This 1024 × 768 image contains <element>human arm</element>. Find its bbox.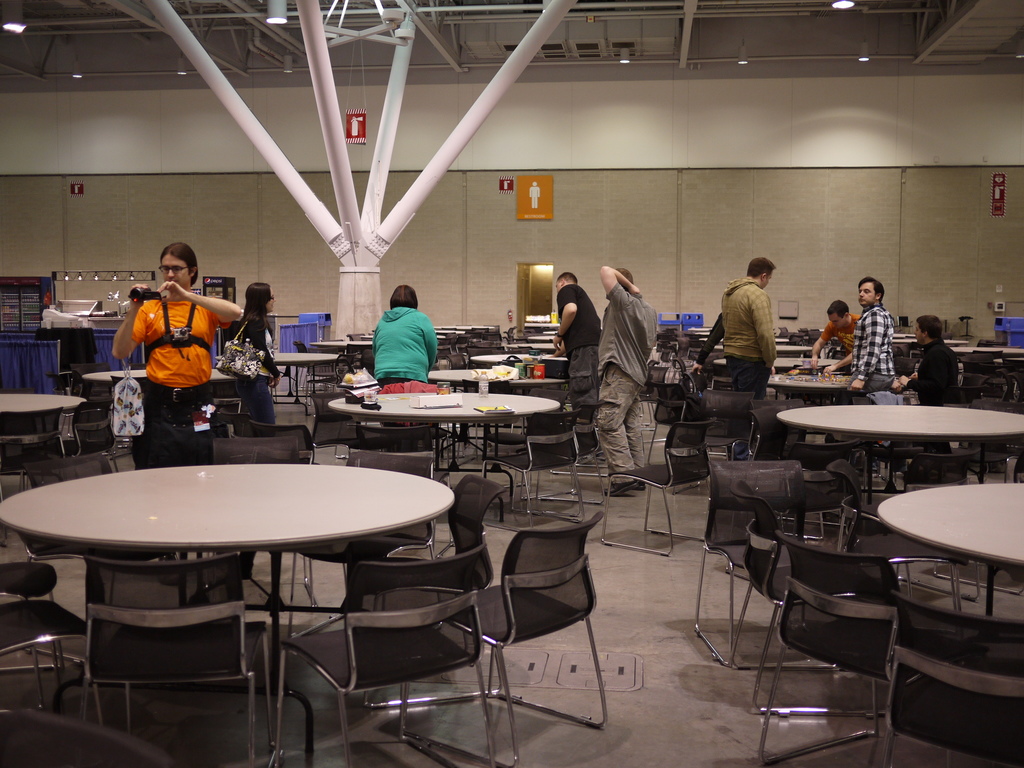
{"left": 248, "top": 320, "right": 283, "bottom": 393}.
